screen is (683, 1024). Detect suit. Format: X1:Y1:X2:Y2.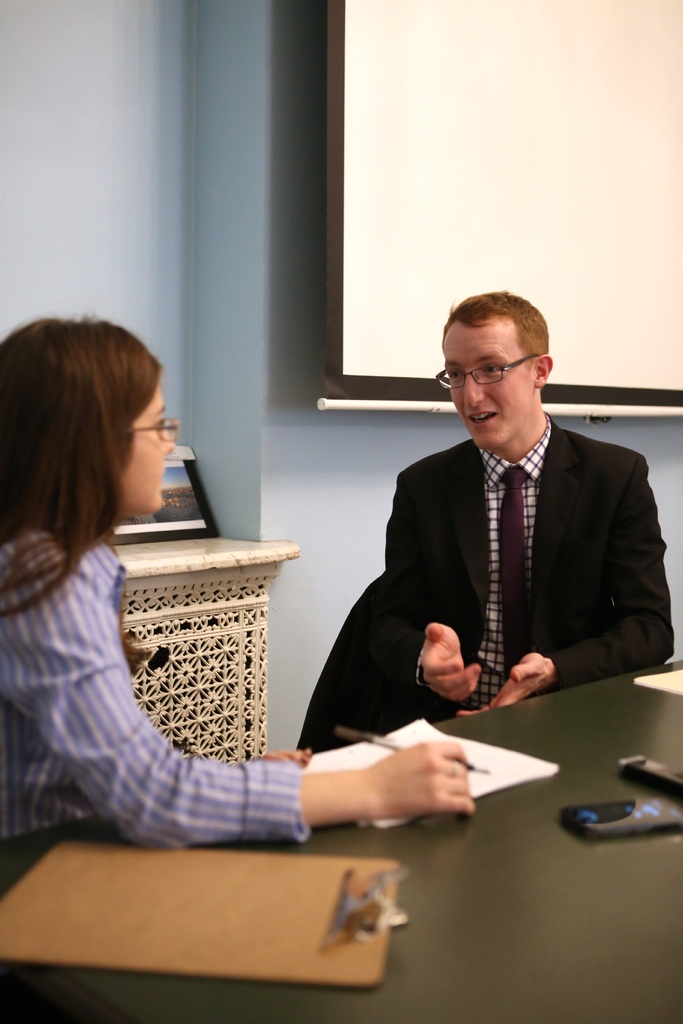
388:415:680:726.
